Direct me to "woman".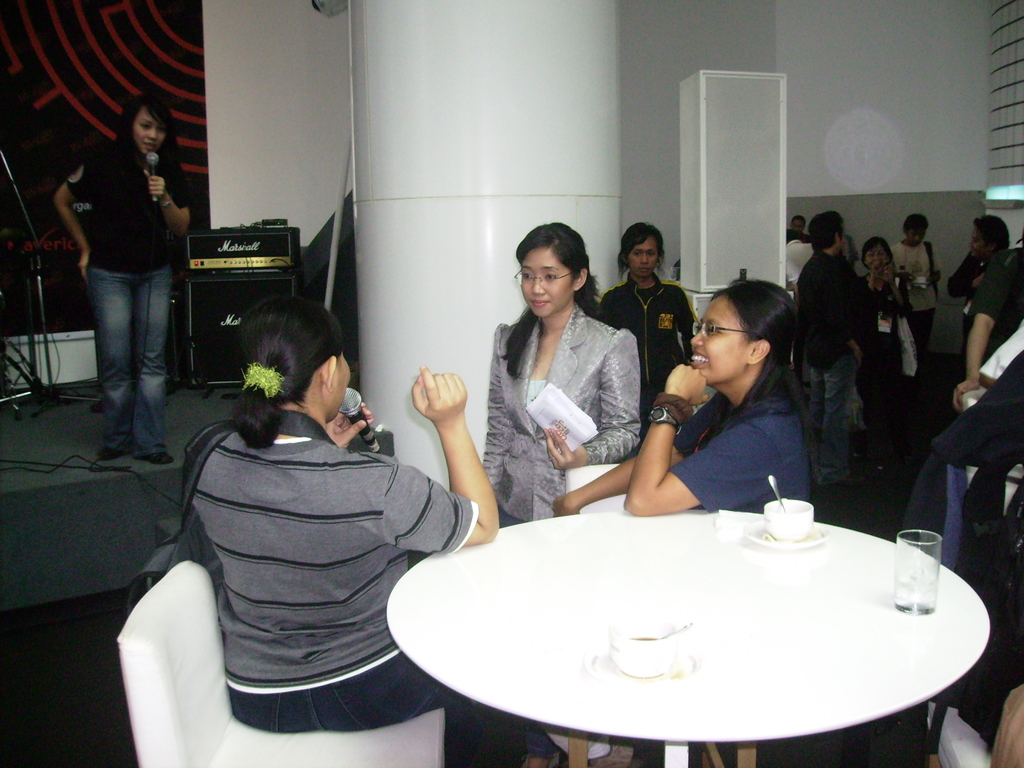
Direction: detection(49, 88, 207, 462).
